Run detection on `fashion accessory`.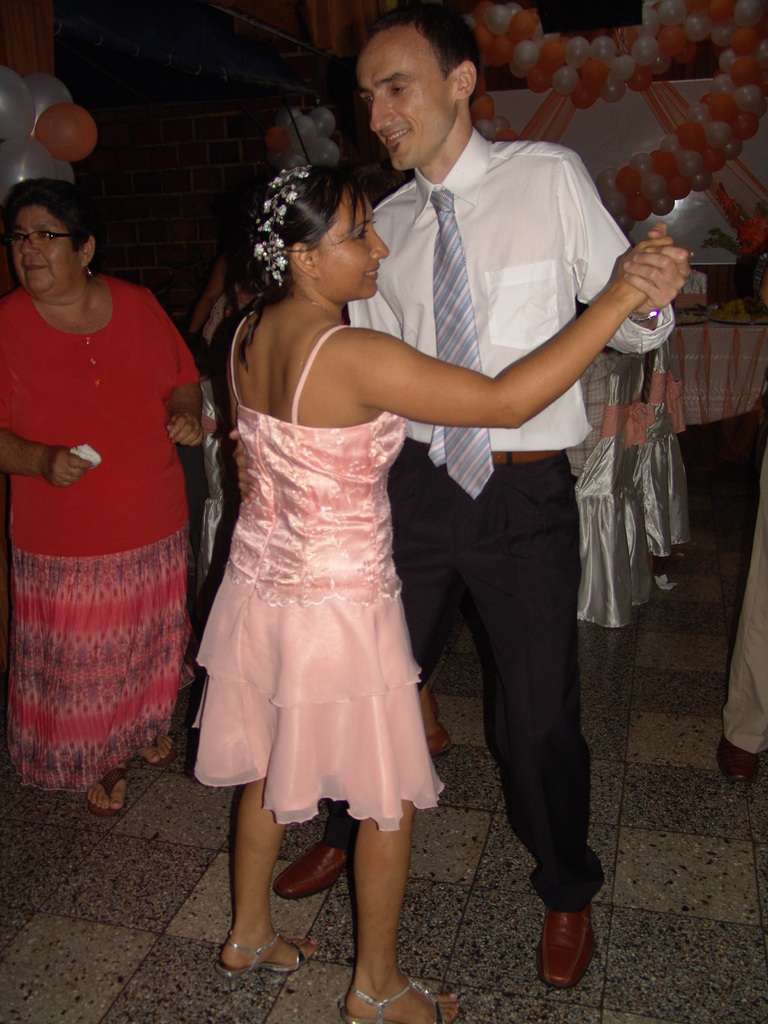
Result: (534, 892, 600, 984).
